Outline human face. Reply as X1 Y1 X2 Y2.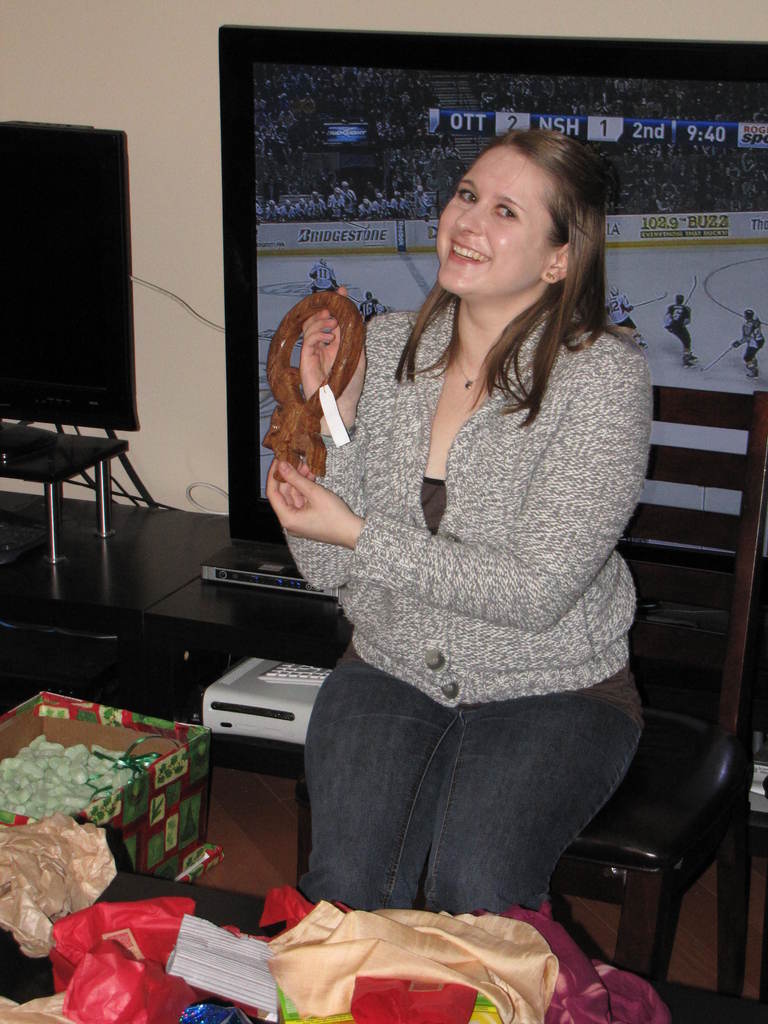
433 143 570 302.
